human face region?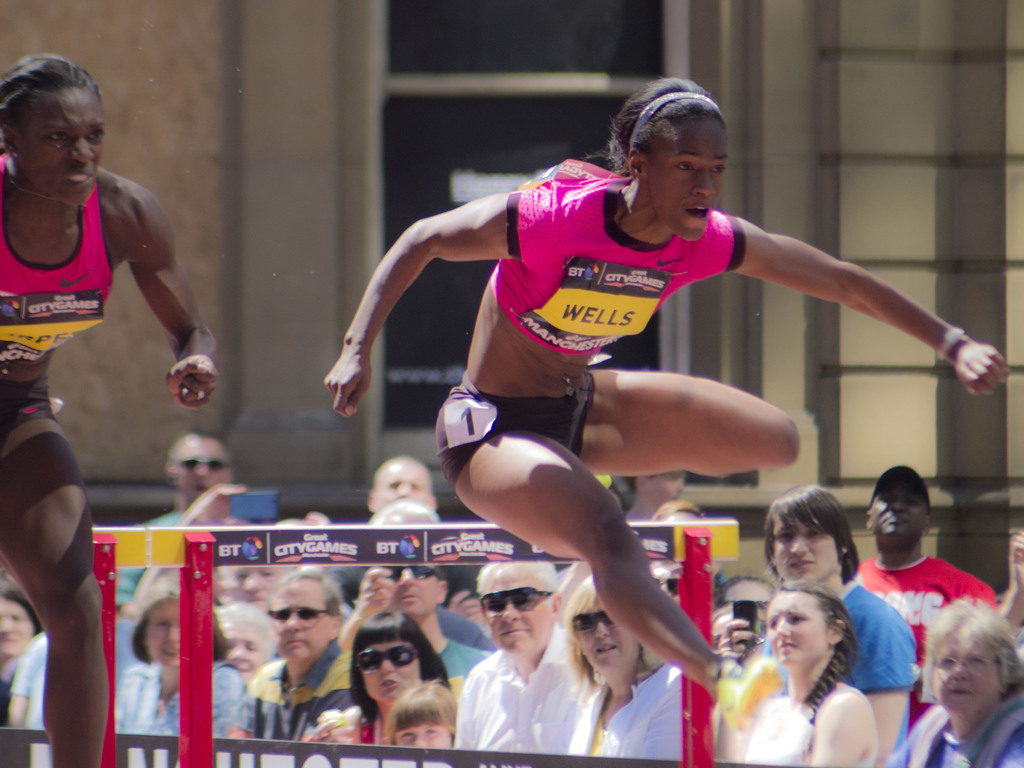
(x1=580, y1=597, x2=636, y2=688)
